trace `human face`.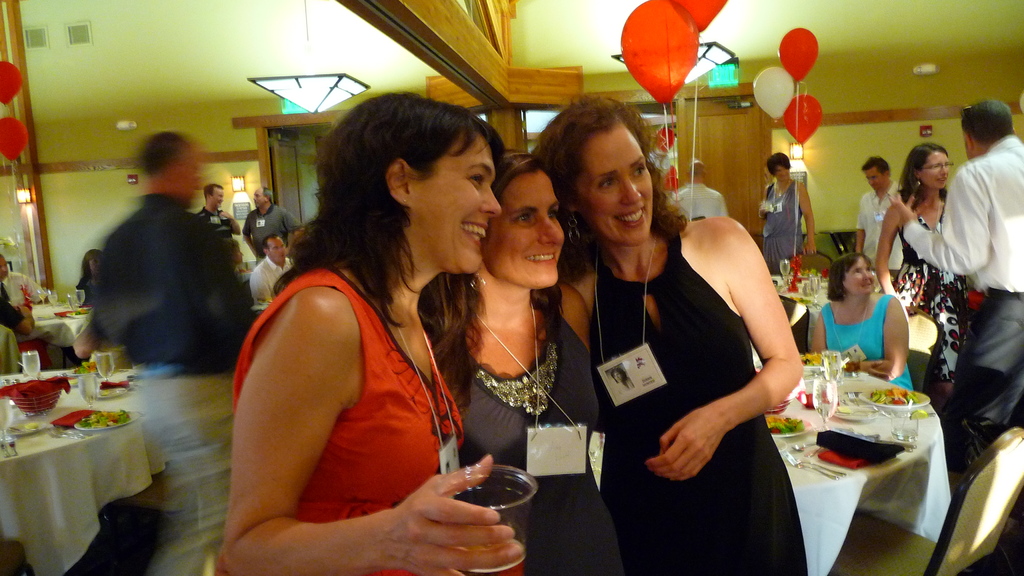
Traced to BBox(575, 124, 664, 252).
